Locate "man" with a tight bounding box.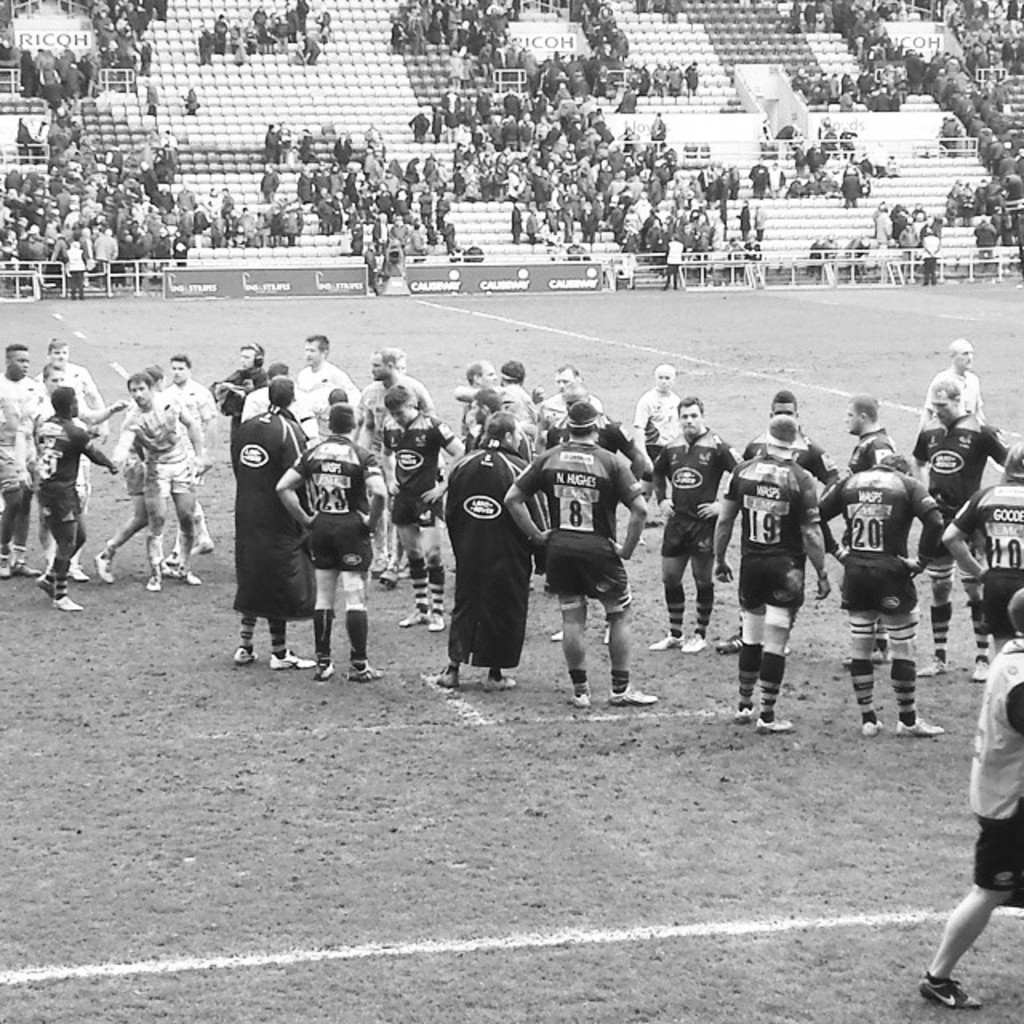
<box>501,397,666,707</box>.
